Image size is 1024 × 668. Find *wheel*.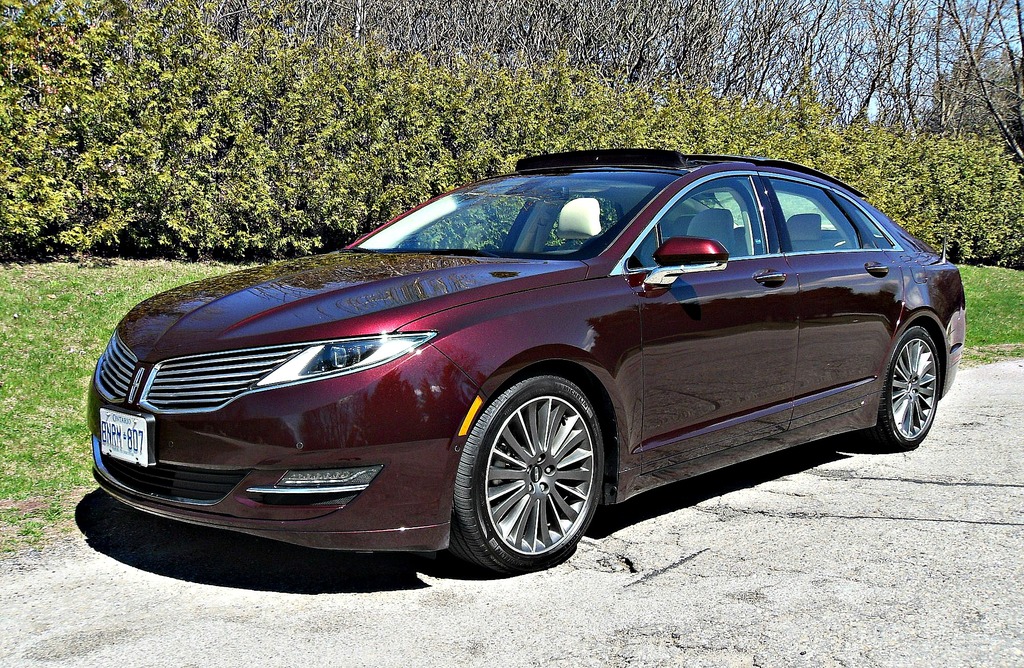
bbox=(462, 375, 612, 569).
